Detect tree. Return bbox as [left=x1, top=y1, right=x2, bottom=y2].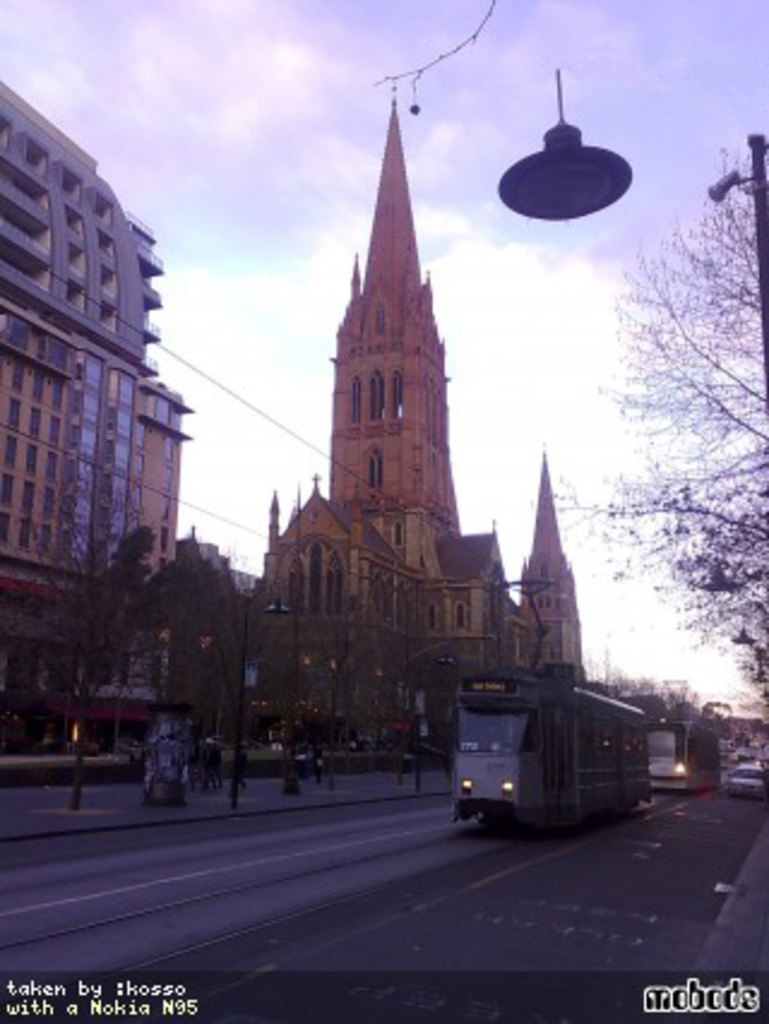
[left=507, top=111, right=759, bottom=714].
